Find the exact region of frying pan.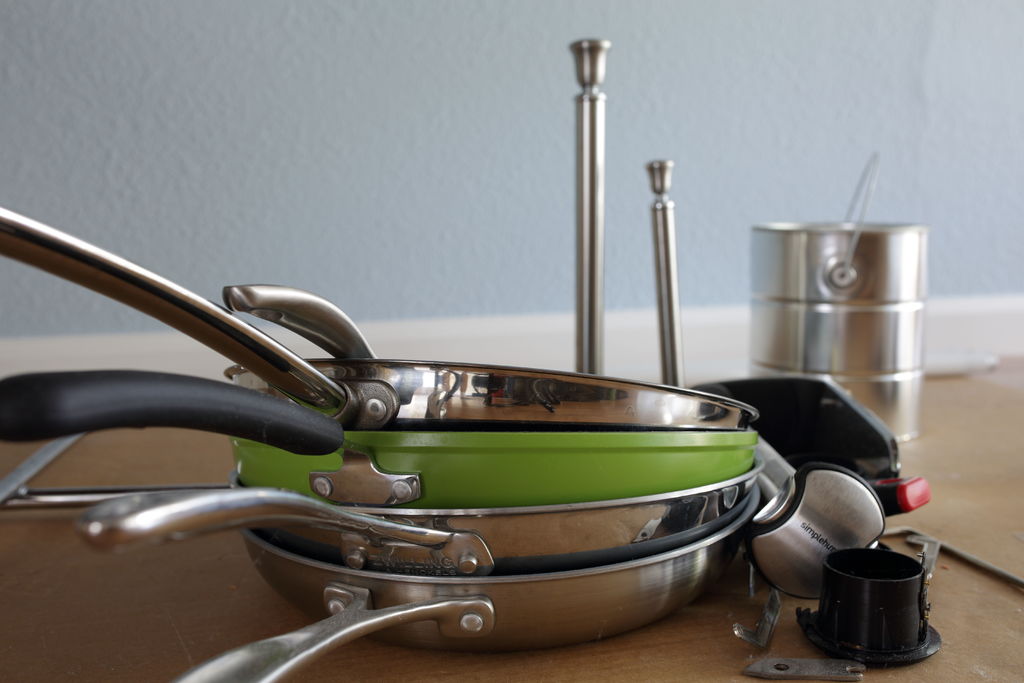
Exact region: (75, 457, 766, 580).
